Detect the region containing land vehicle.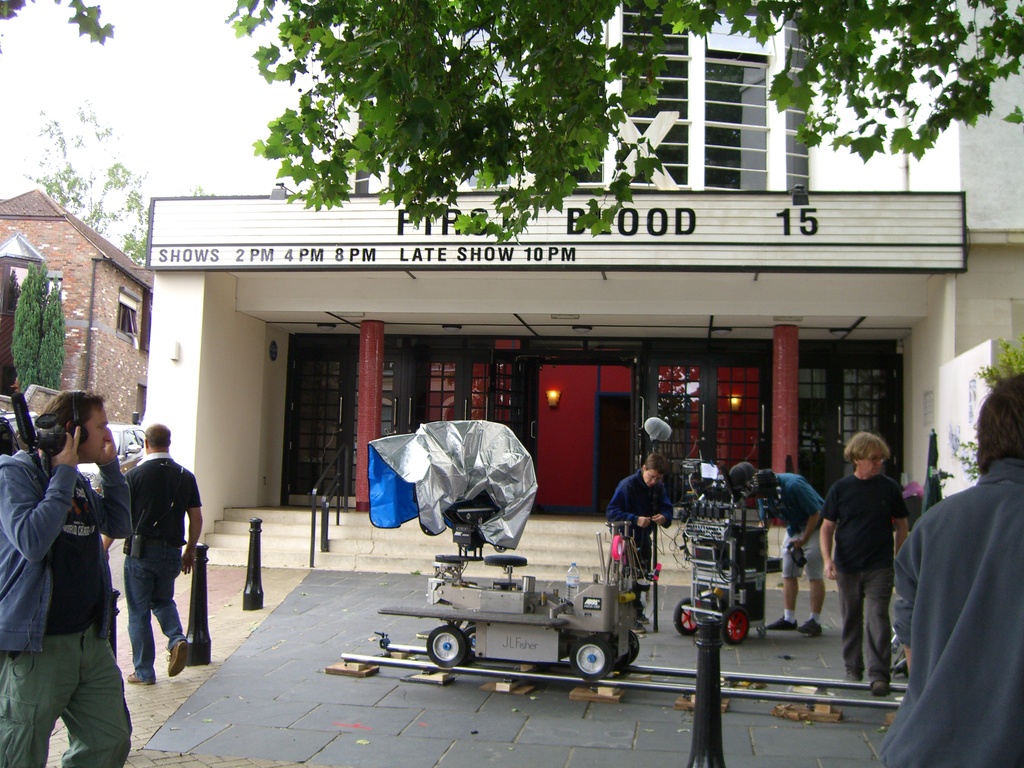
locate(371, 504, 646, 685).
